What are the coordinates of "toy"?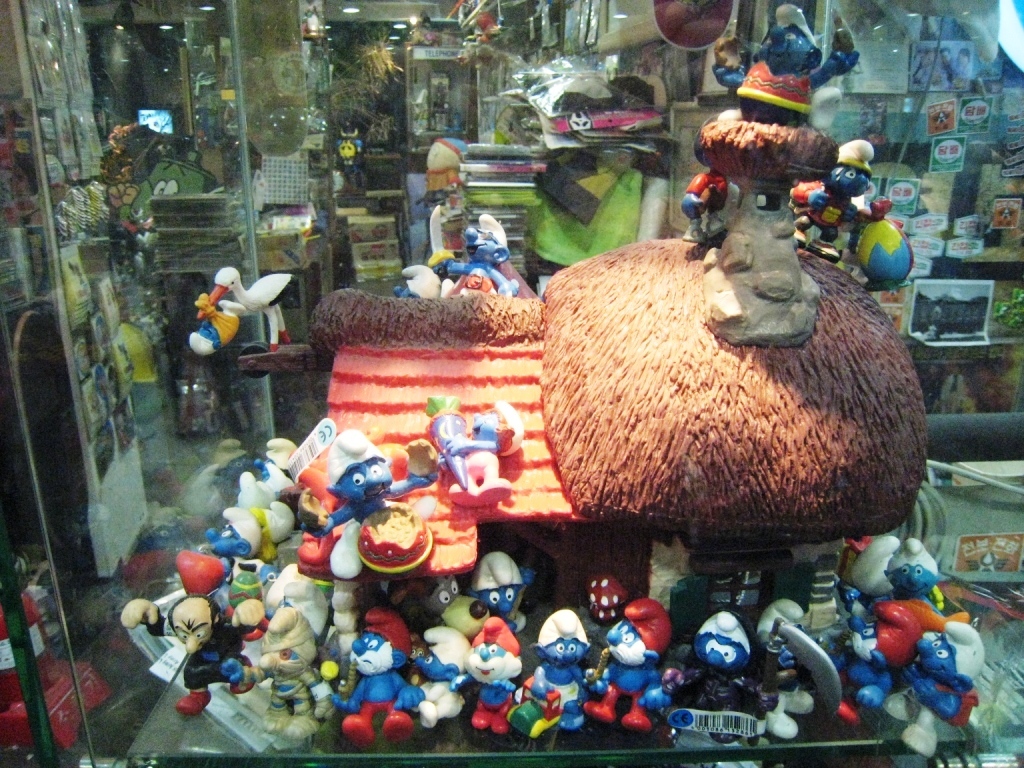
[683, 170, 738, 245].
